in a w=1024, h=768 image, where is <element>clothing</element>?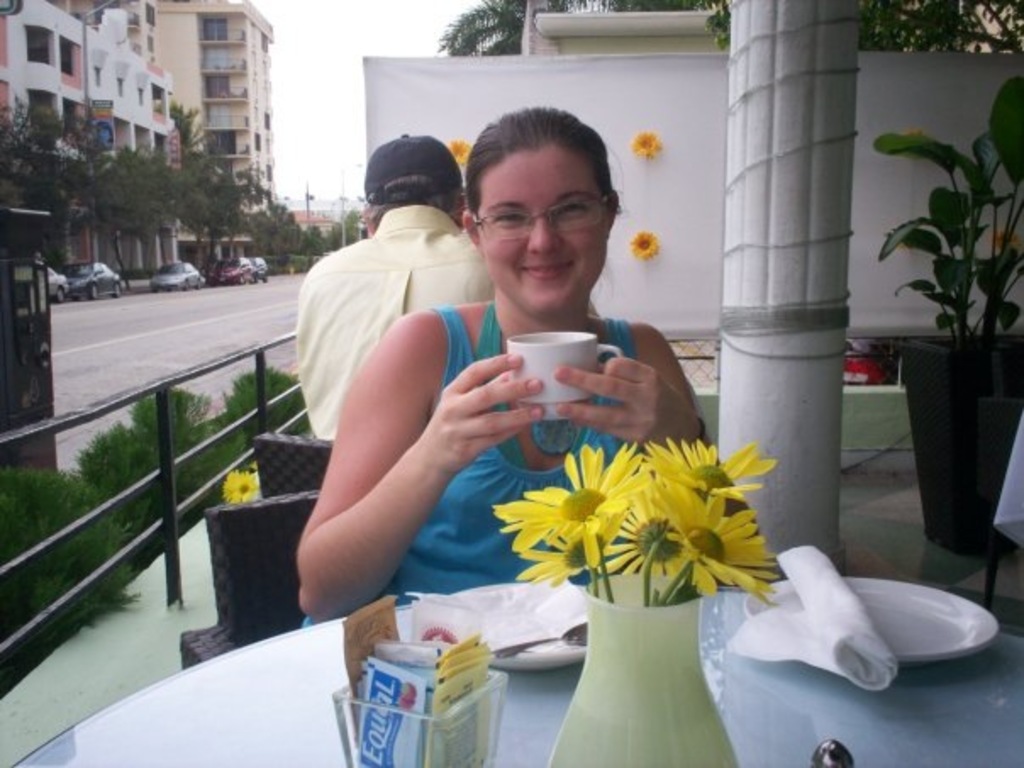
select_region(268, 298, 643, 636).
